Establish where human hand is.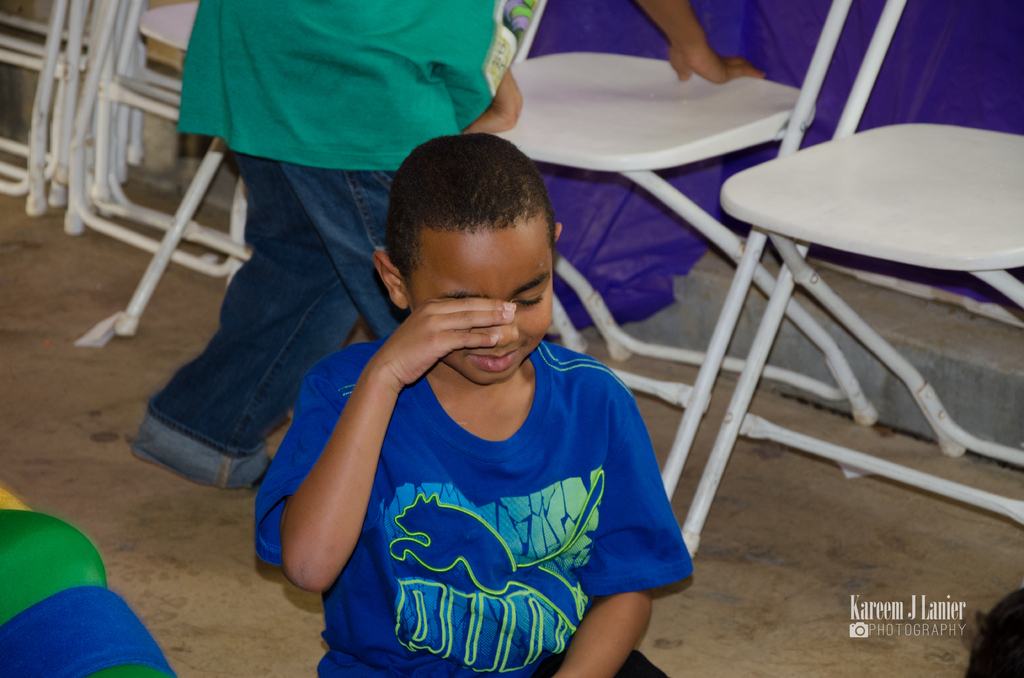
Established at bbox=[342, 292, 525, 426].
